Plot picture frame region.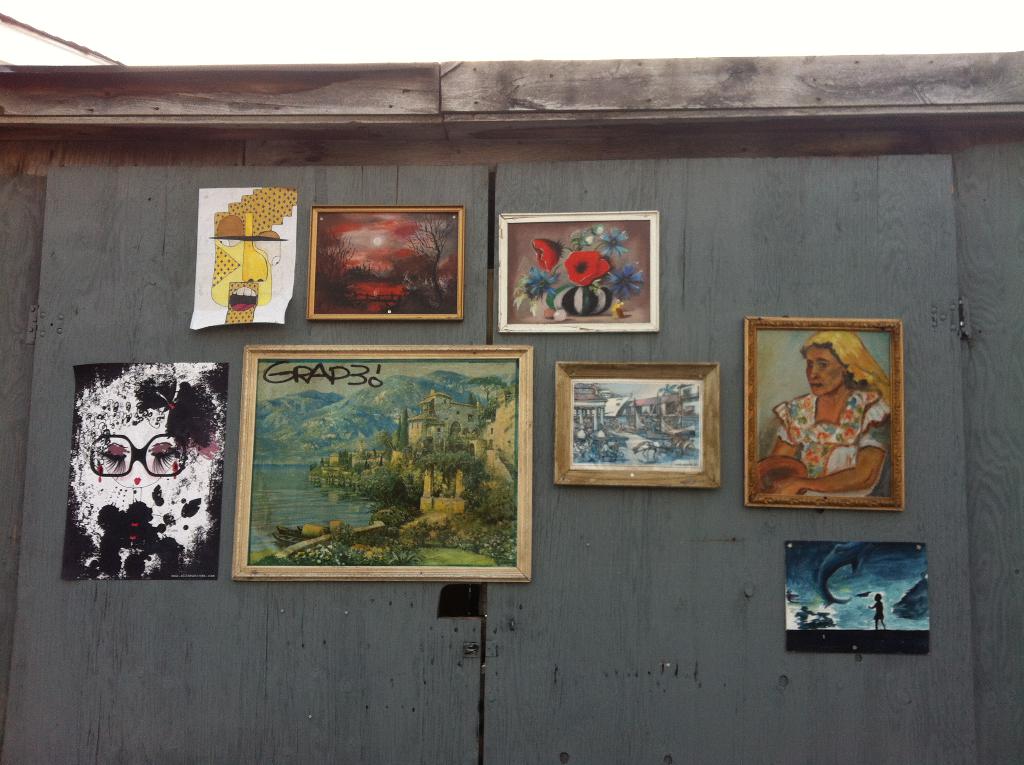
Plotted at {"left": 309, "top": 207, "right": 462, "bottom": 320}.
